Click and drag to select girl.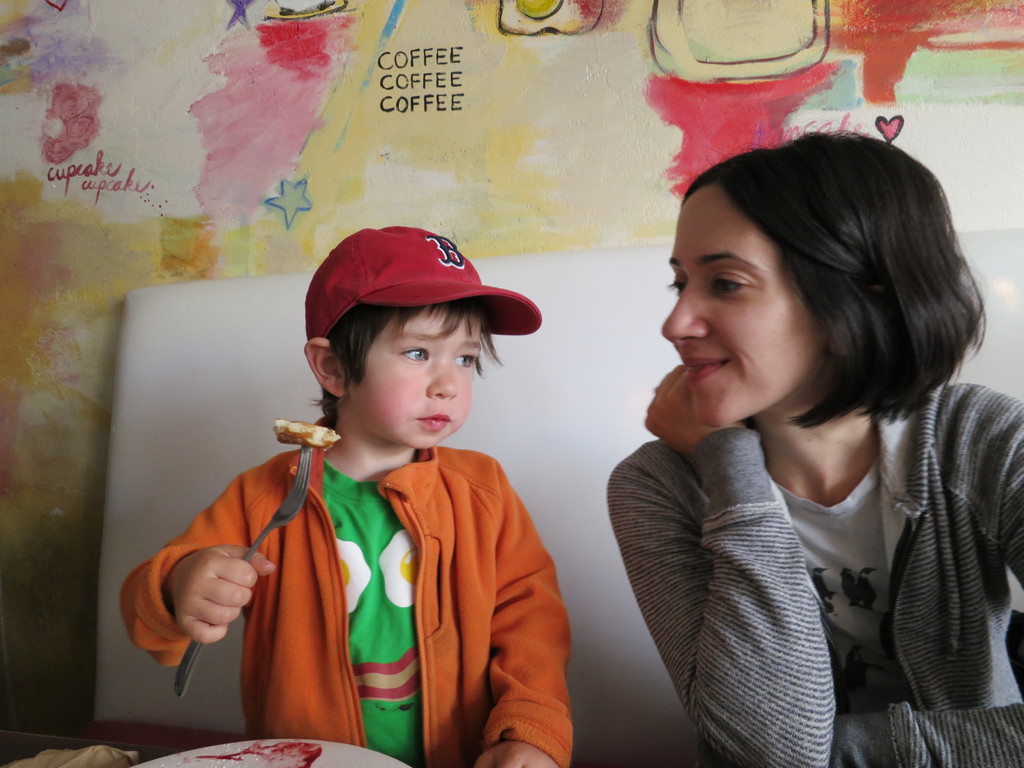
Selection: rect(569, 116, 1012, 767).
